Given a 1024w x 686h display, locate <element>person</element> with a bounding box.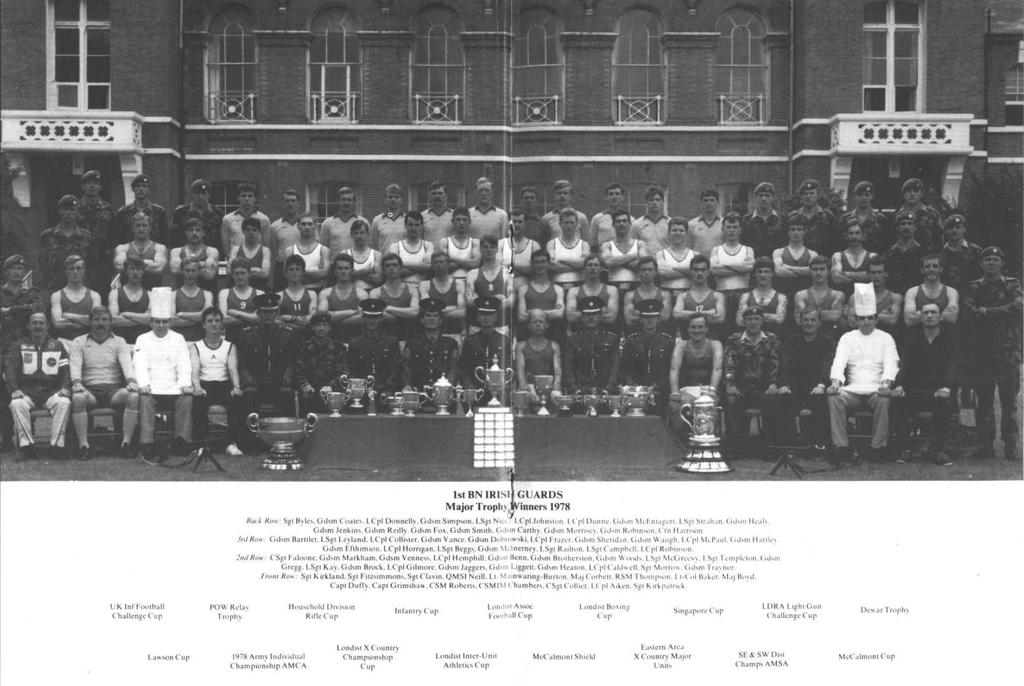
Located: bbox=[110, 167, 175, 248].
